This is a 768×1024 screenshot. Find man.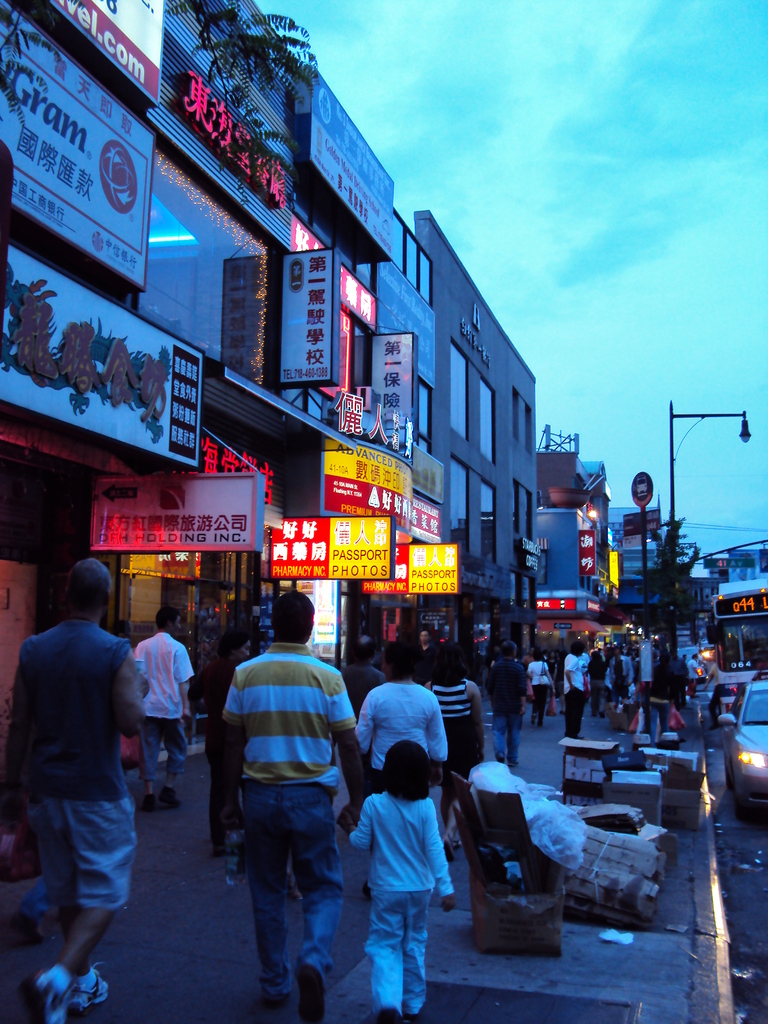
Bounding box: [left=10, top=509, right=173, bottom=1009].
